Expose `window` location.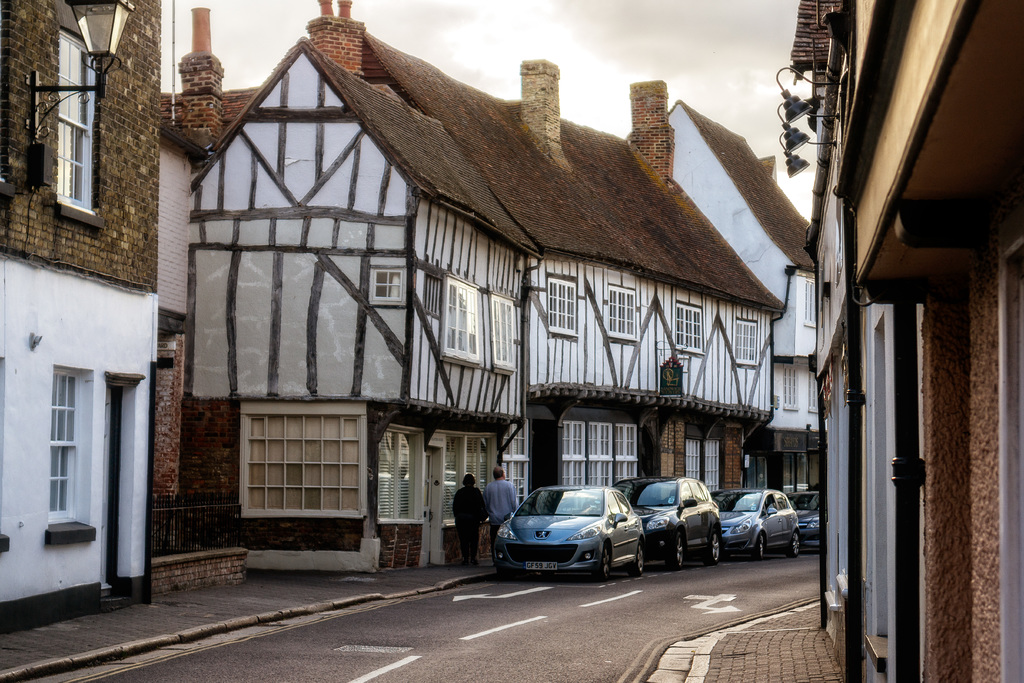
Exposed at <box>728,319,765,365</box>.
